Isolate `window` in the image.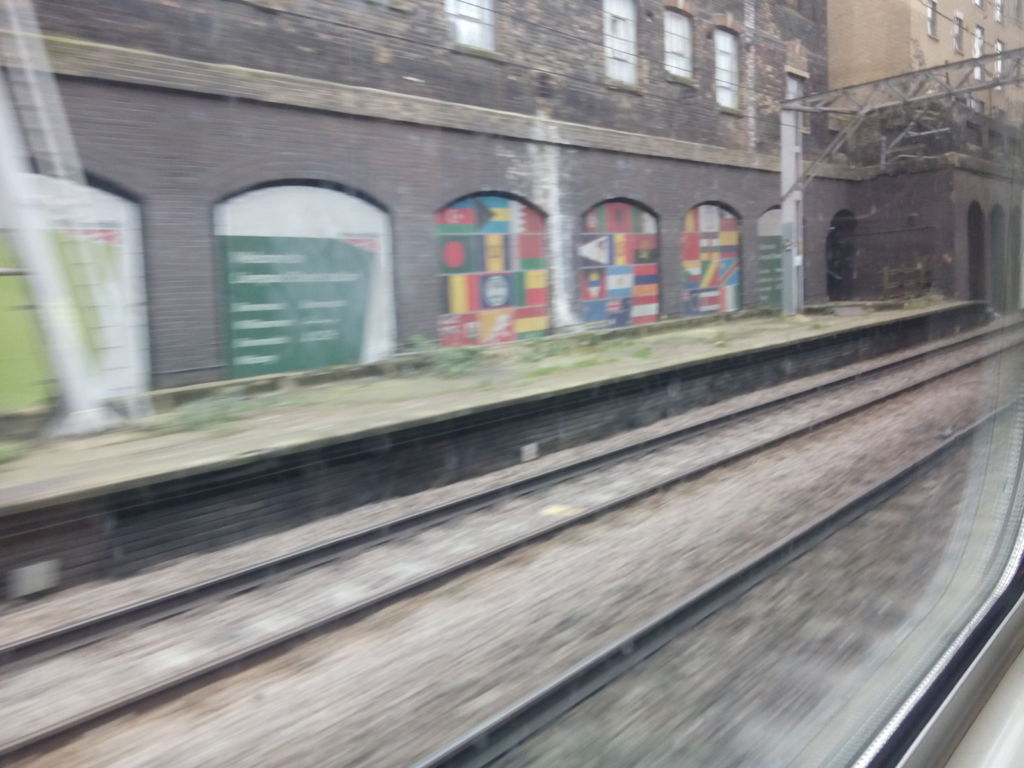
Isolated region: region(662, 4, 701, 81).
